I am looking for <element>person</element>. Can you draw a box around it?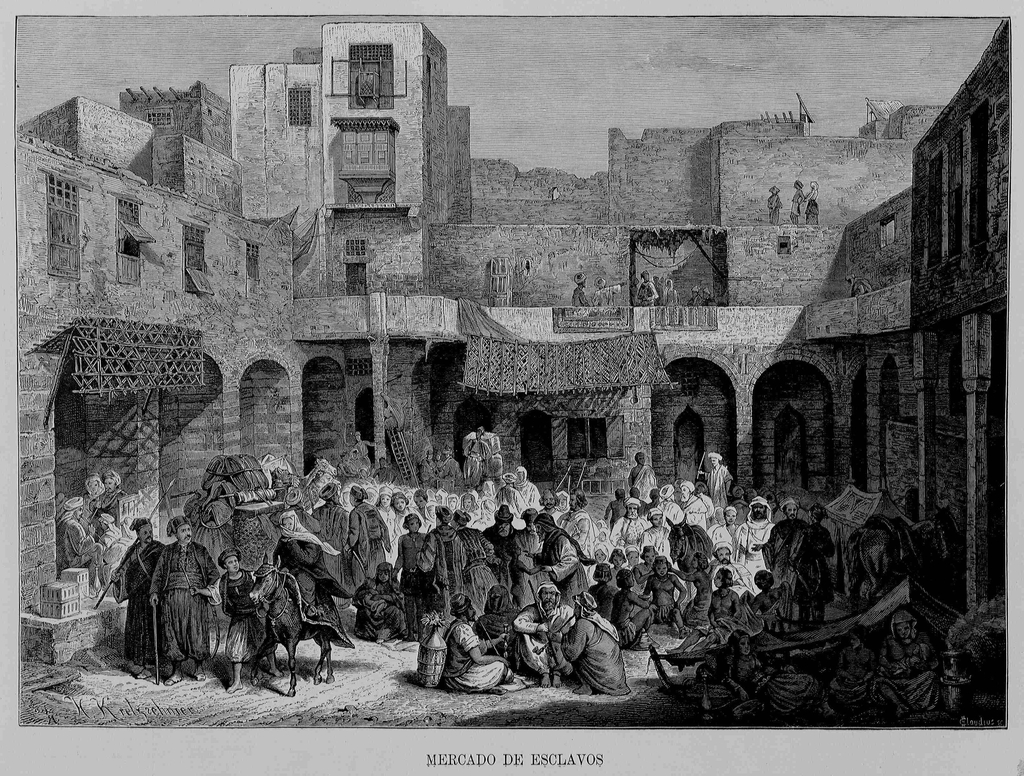
Sure, the bounding box is [58,492,105,588].
